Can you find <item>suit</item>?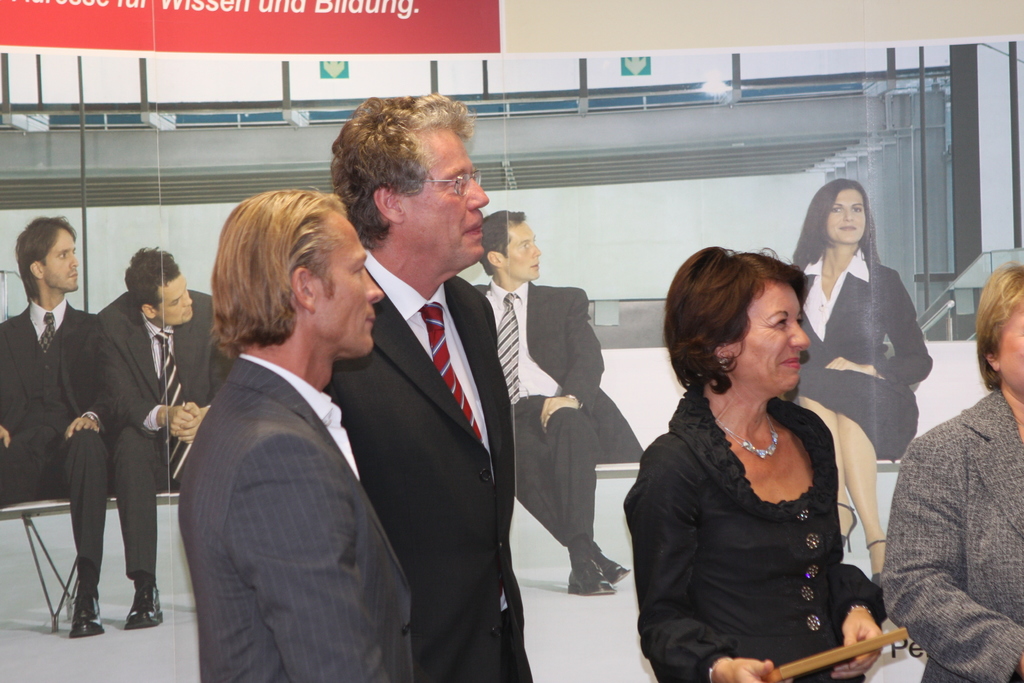
Yes, bounding box: l=0, t=295, r=109, b=583.
